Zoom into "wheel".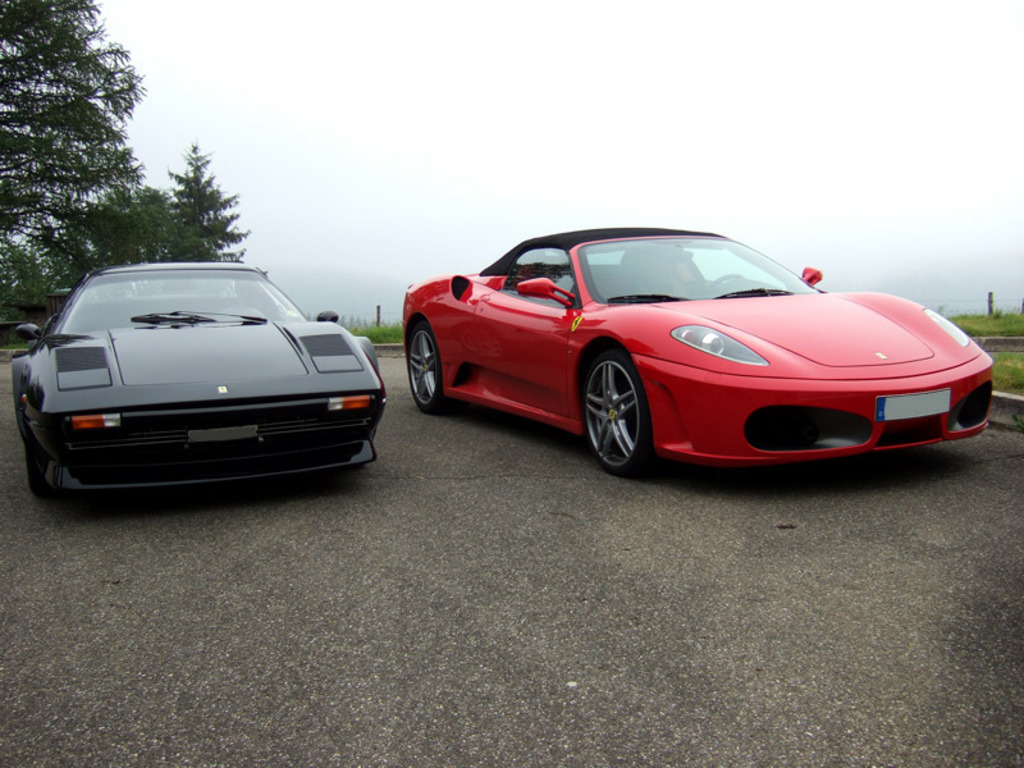
Zoom target: <box>586,356,657,474</box>.
